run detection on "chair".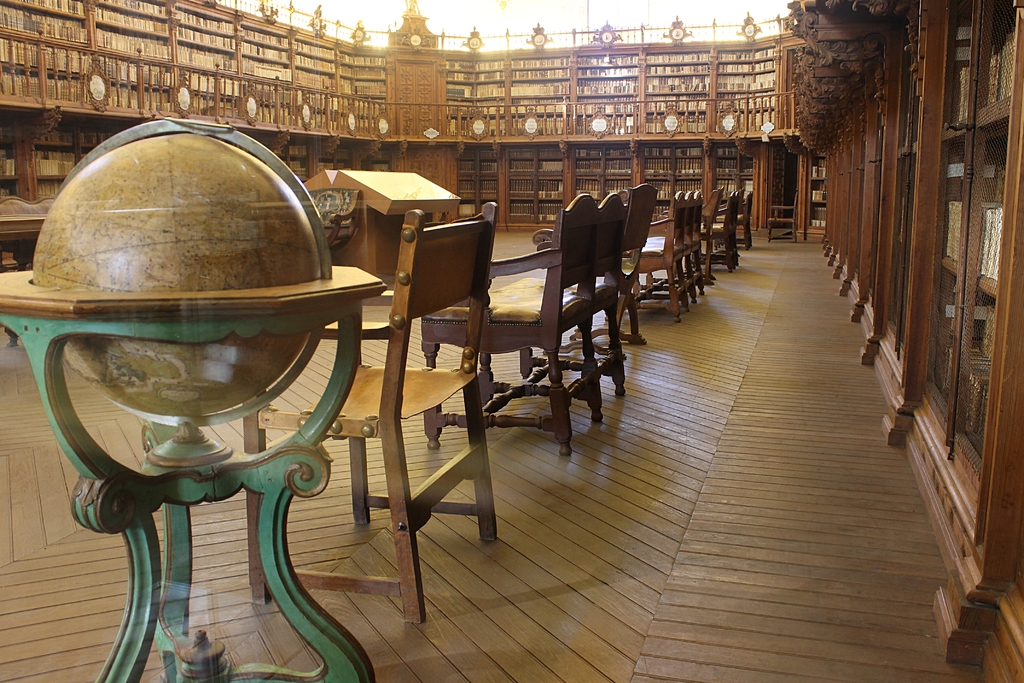
Result: pyautogui.locateOnScreen(530, 182, 659, 366).
